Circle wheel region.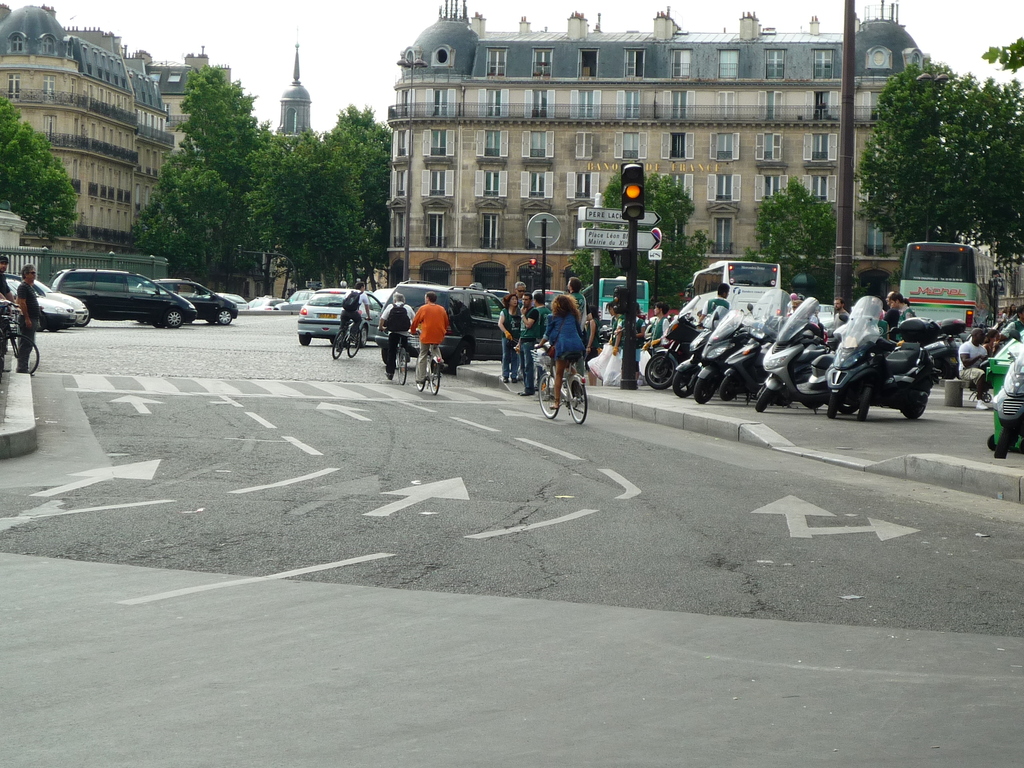
Region: [673, 362, 698, 395].
